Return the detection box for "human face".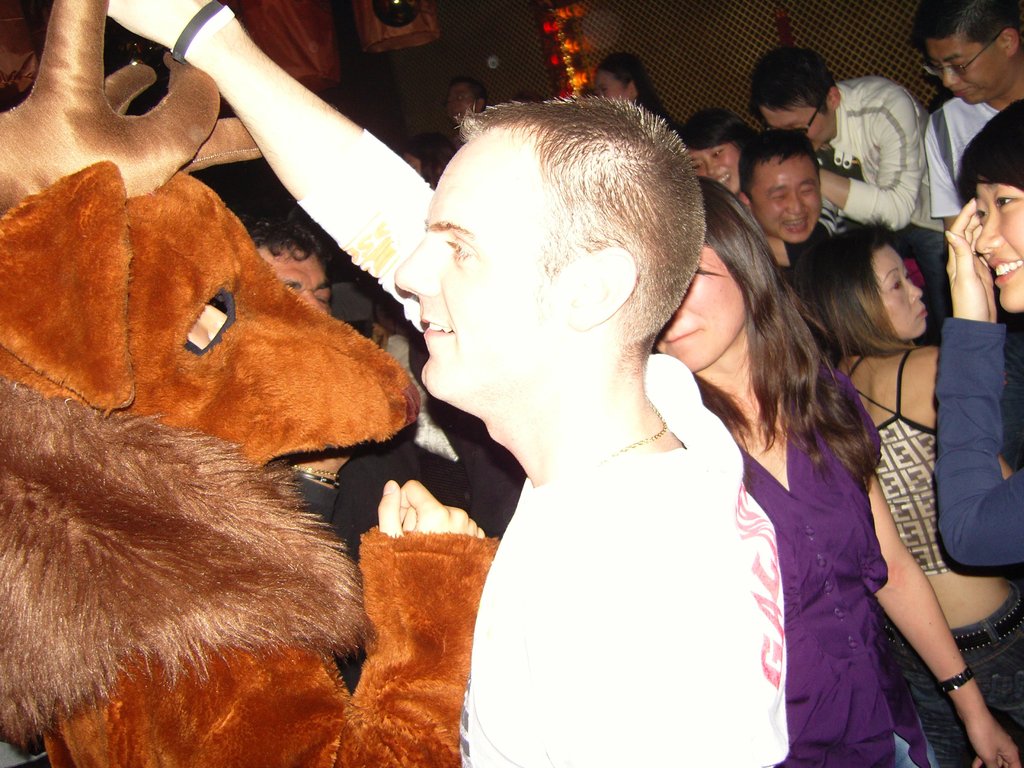
<box>877,245,929,340</box>.
